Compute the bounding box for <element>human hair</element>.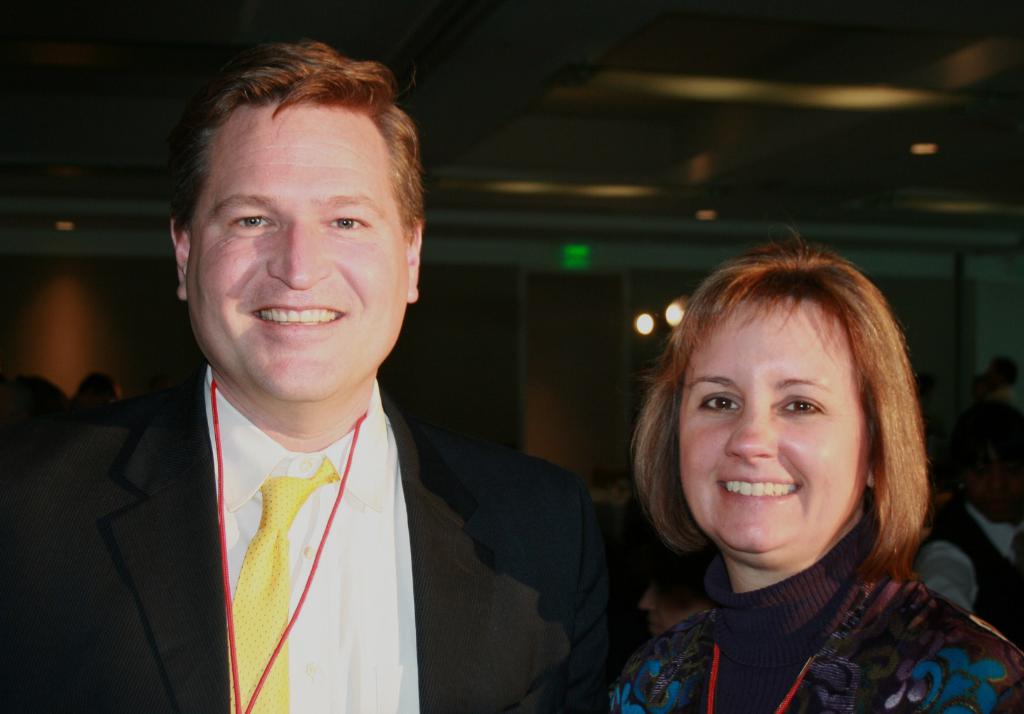
locate(631, 229, 923, 590).
